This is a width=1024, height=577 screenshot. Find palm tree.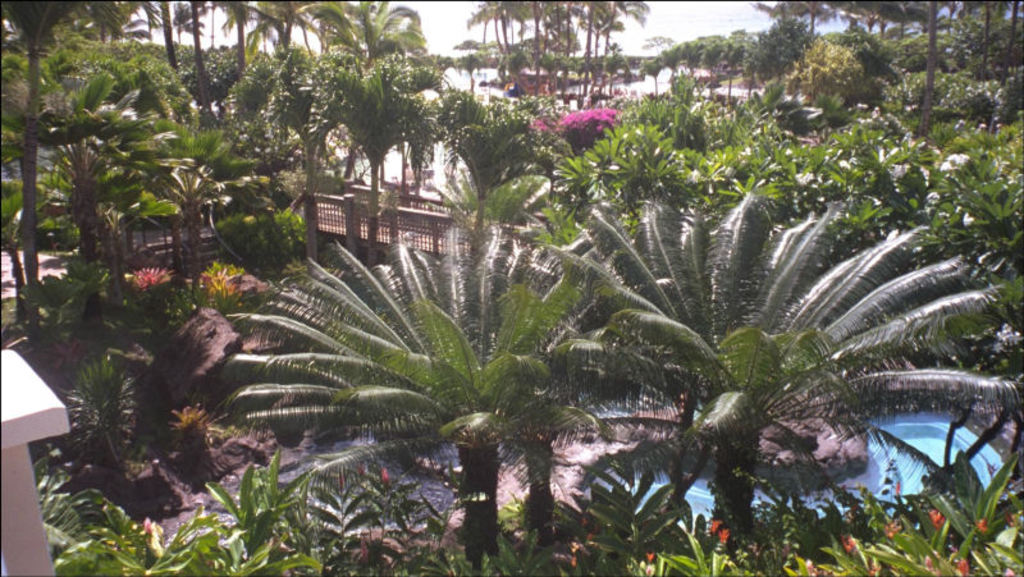
Bounding box: detection(283, 64, 334, 145).
